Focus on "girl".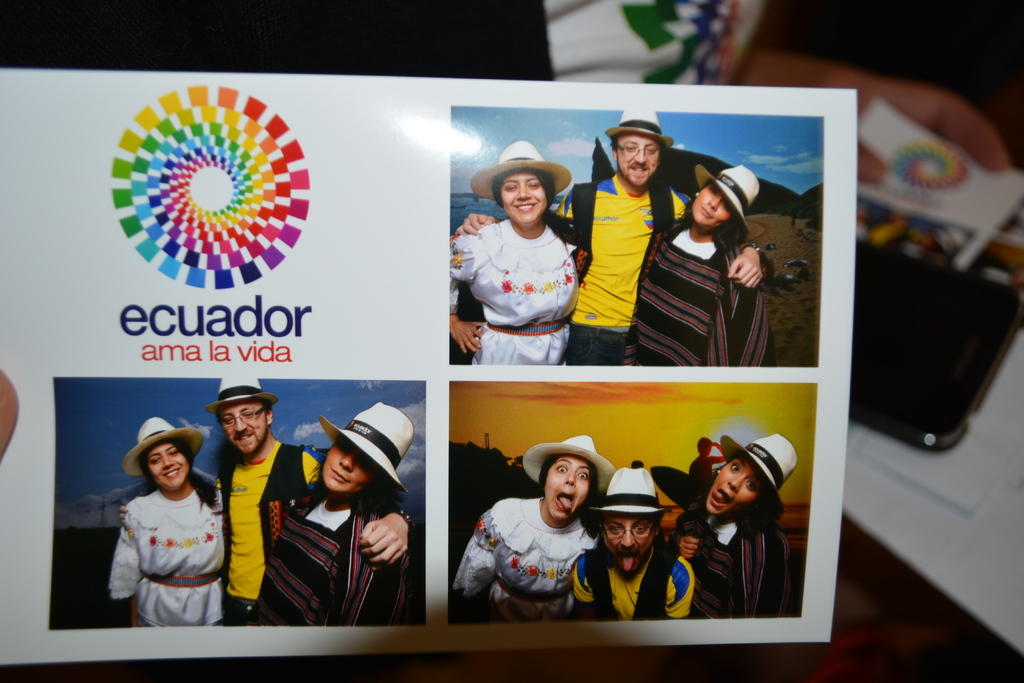
Focused at <region>448, 142, 573, 369</region>.
